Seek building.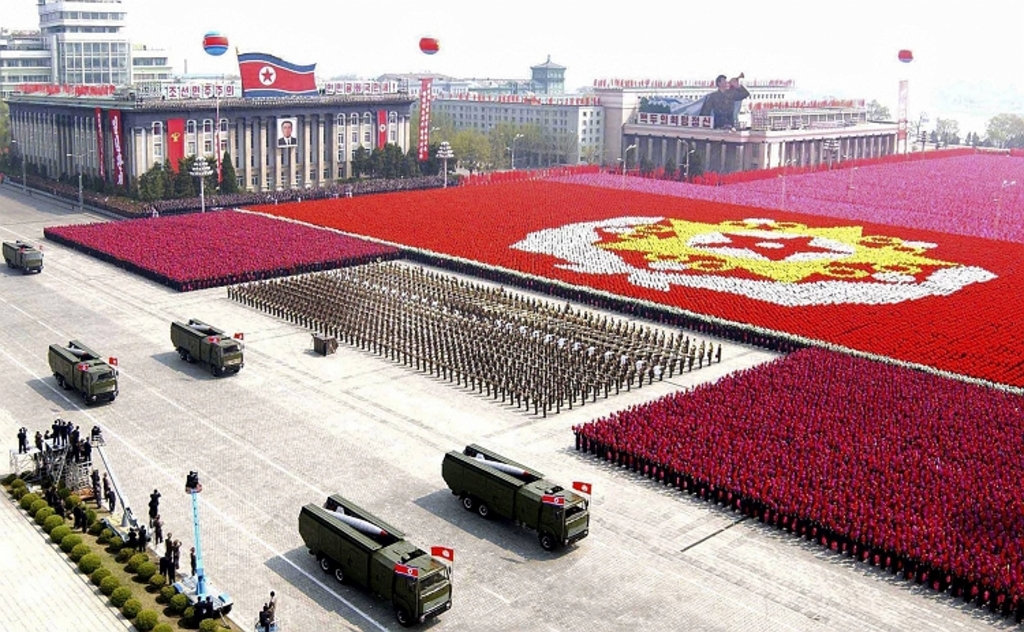
box=[621, 104, 894, 182].
